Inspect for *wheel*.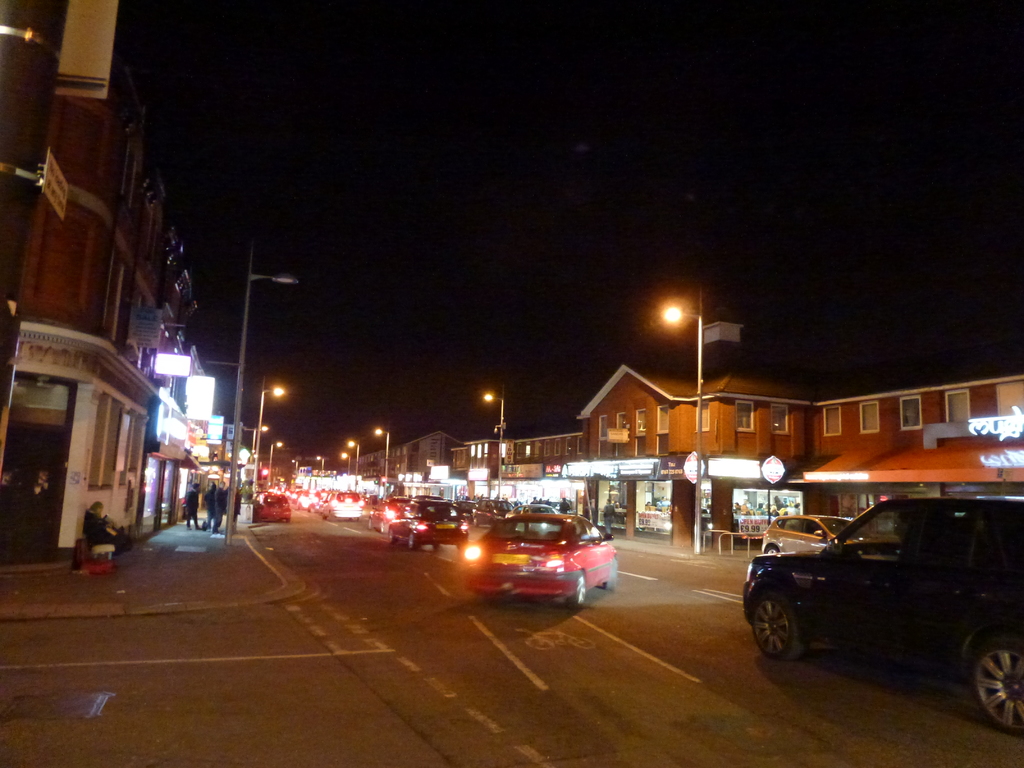
Inspection: x1=954, y1=617, x2=1018, y2=729.
